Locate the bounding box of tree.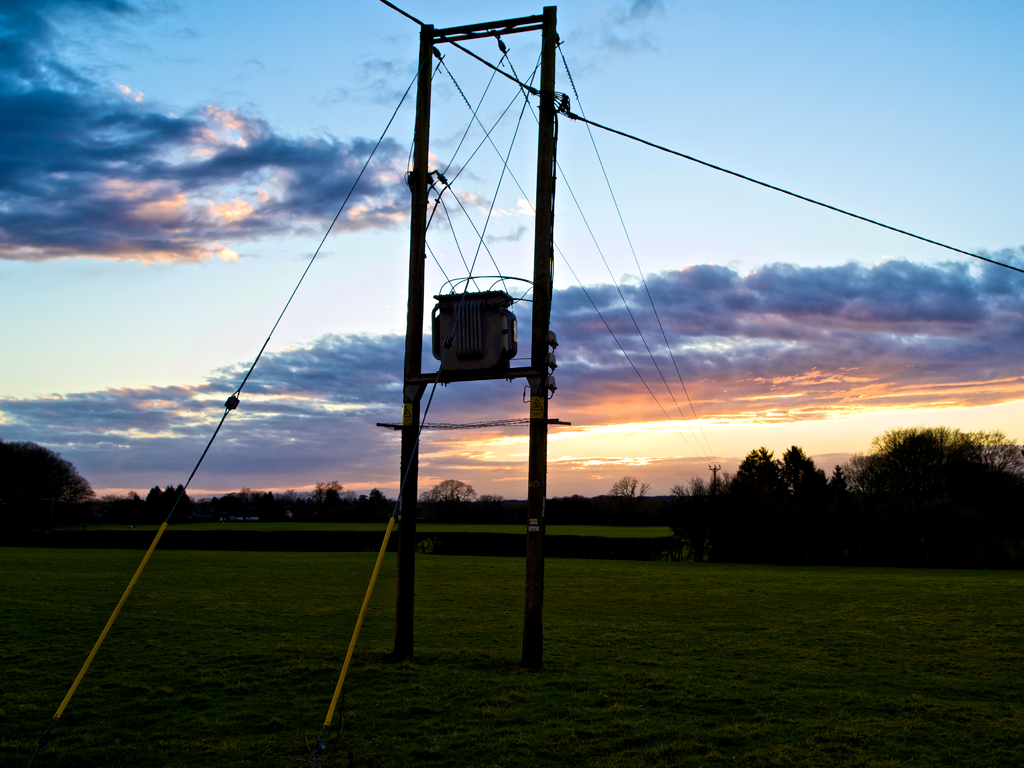
Bounding box: select_region(419, 479, 486, 509).
